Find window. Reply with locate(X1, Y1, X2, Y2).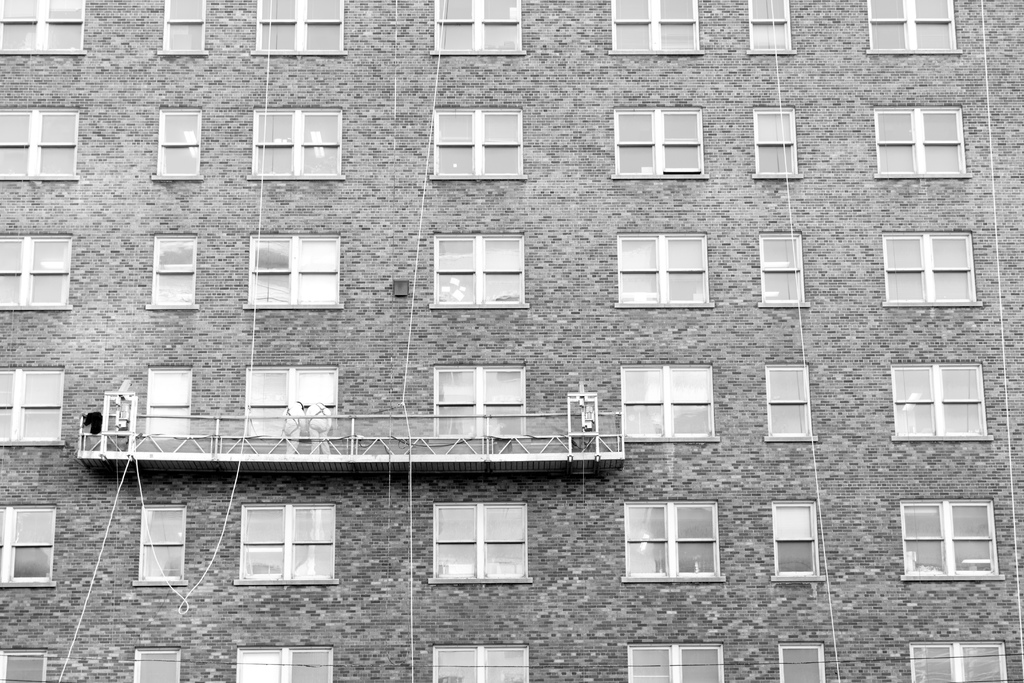
locate(242, 233, 346, 308).
